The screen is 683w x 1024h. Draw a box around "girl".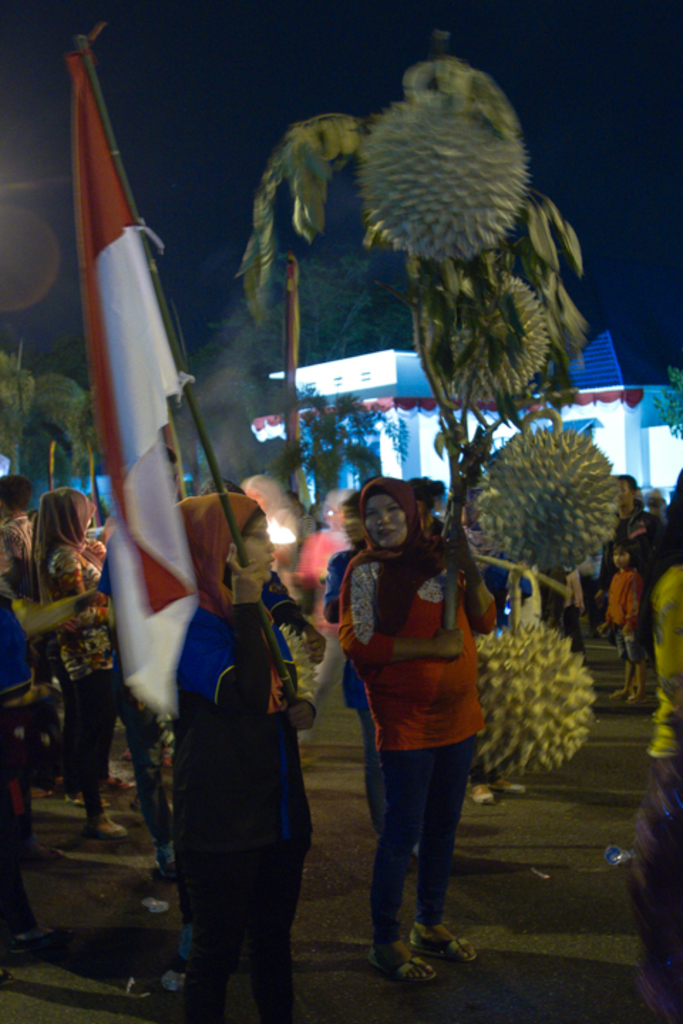
[344, 474, 499, 997].
